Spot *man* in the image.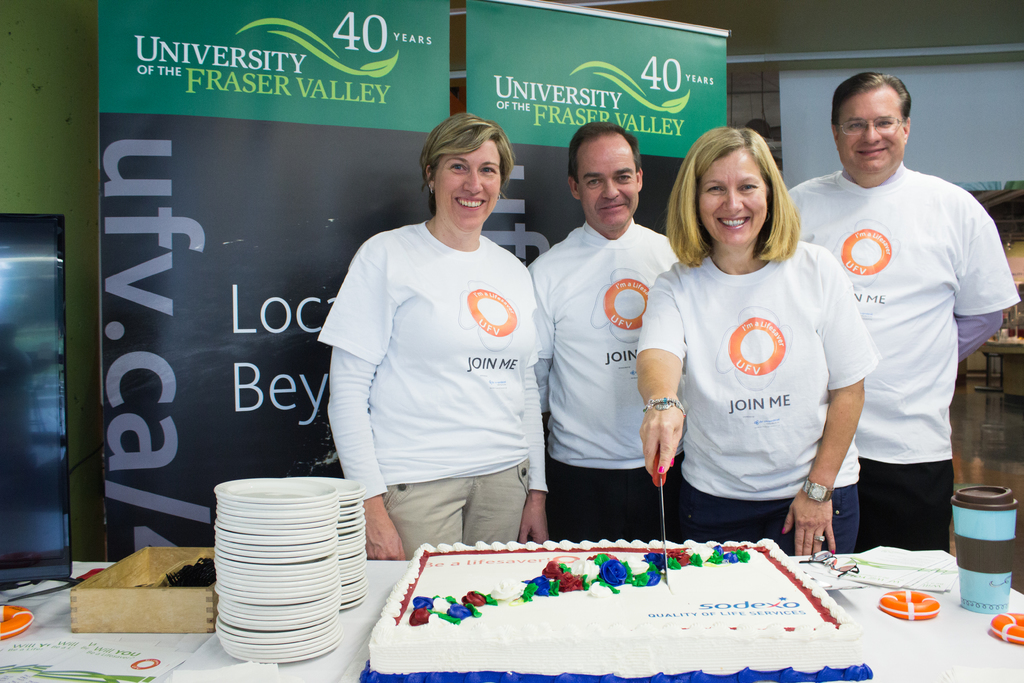
*man* found at <region>804, 53, 1005, 580</region>.
